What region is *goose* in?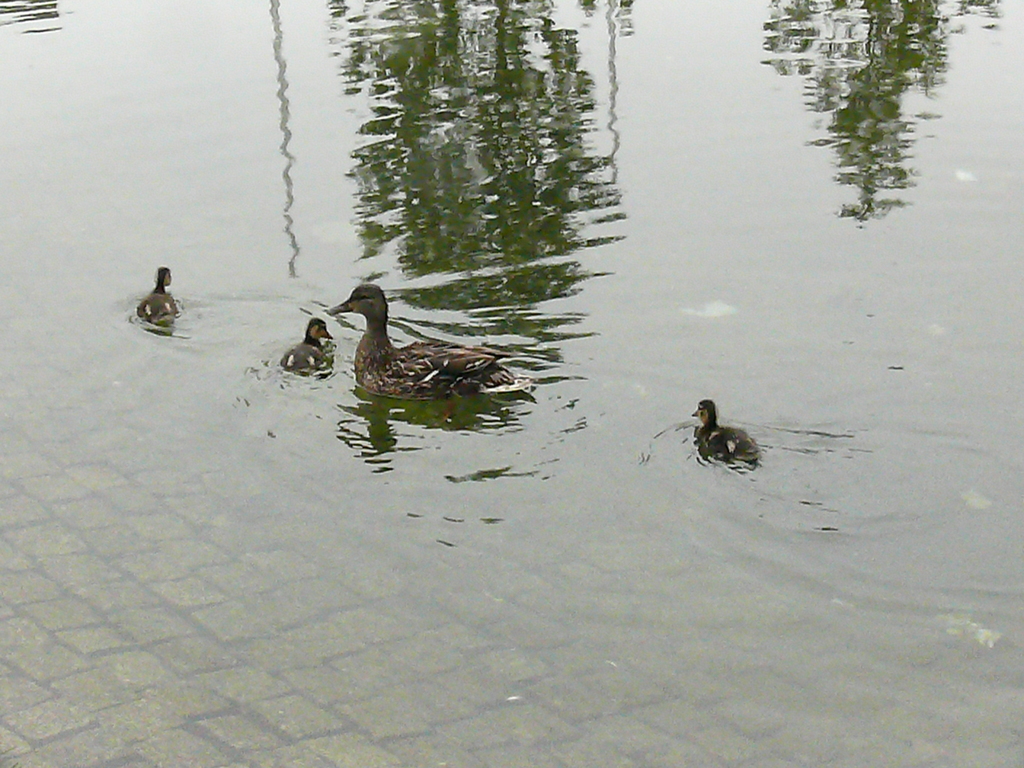
[279, 318, 333, 372].
